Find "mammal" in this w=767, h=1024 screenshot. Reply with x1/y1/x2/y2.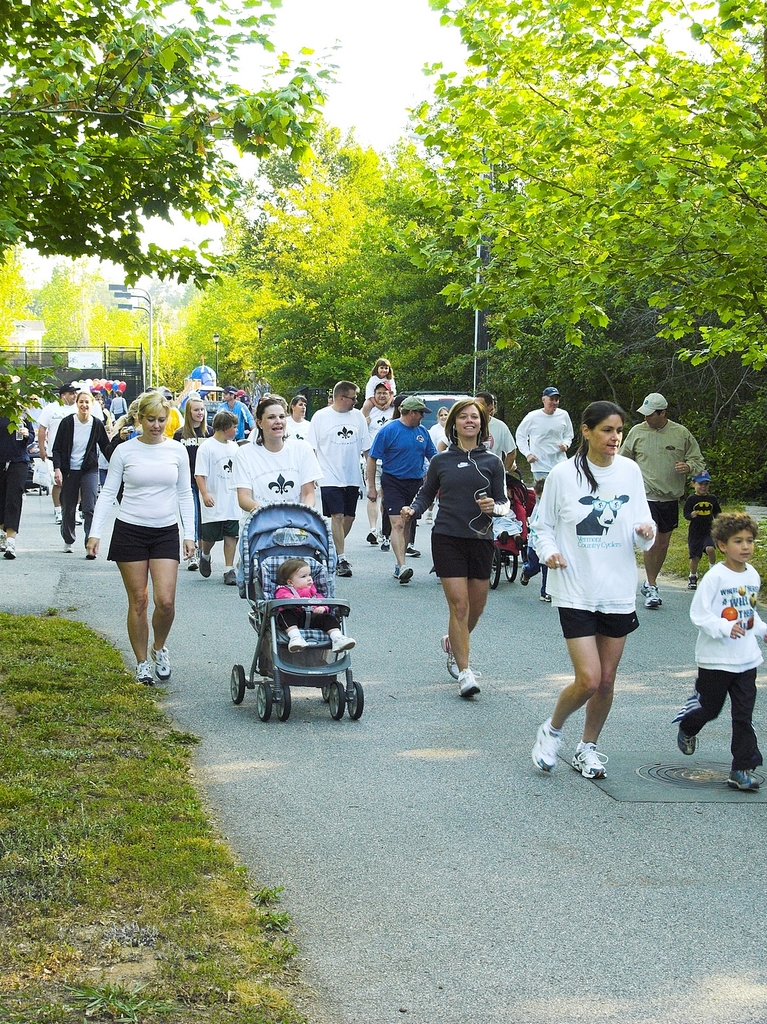
401/397/510/694.
